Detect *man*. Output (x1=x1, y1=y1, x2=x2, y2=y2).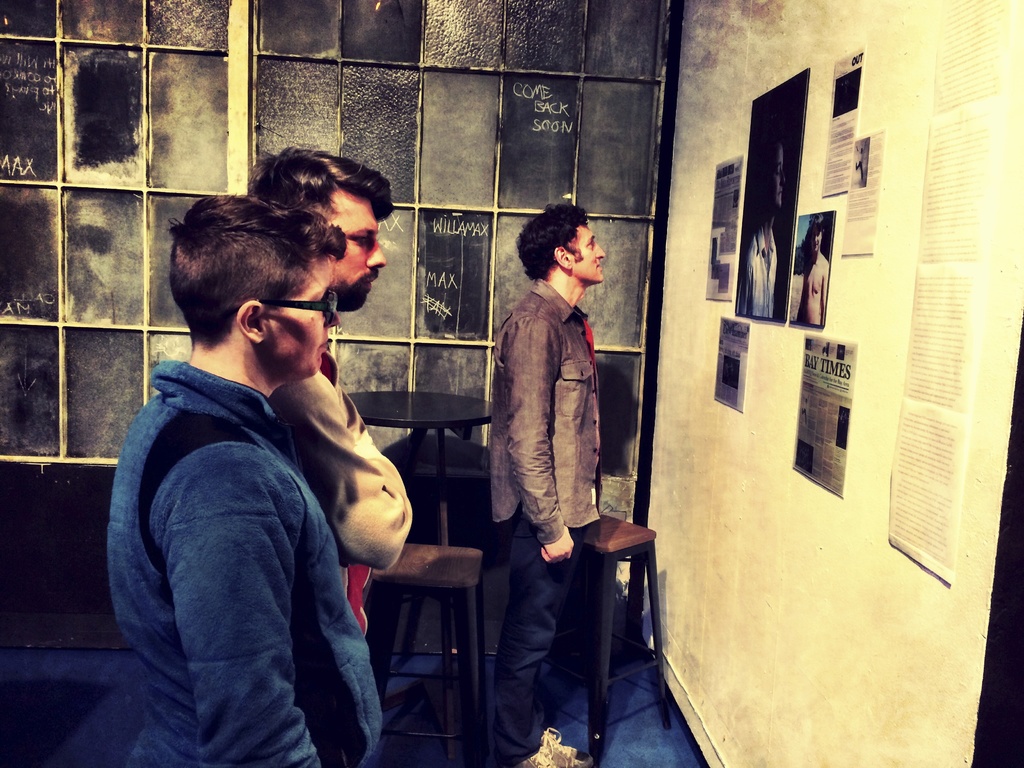
(x1=102, y1=186, x2=392, y2=767).
